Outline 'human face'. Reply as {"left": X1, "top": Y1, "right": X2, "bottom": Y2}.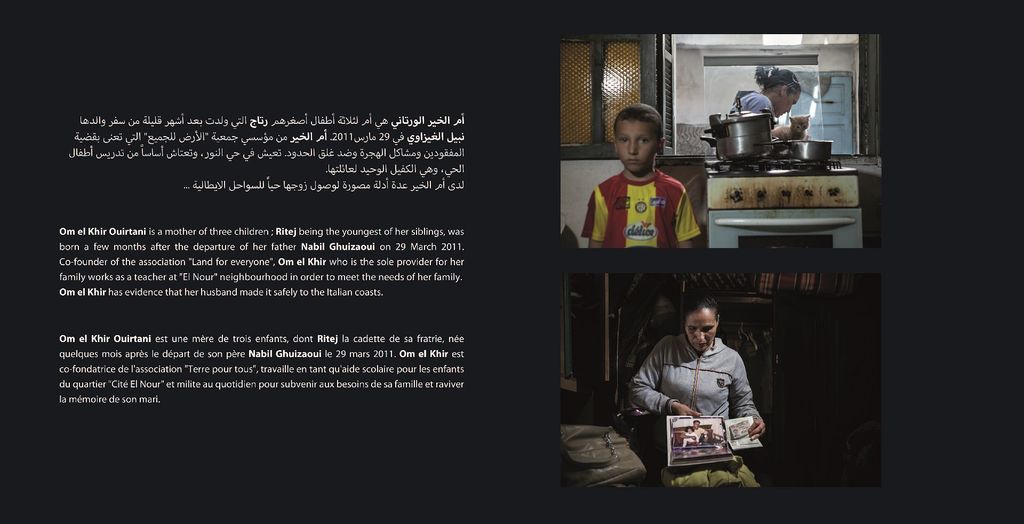
{"left": 609, "top": 104, "right": 666, "bottom": 172}.
